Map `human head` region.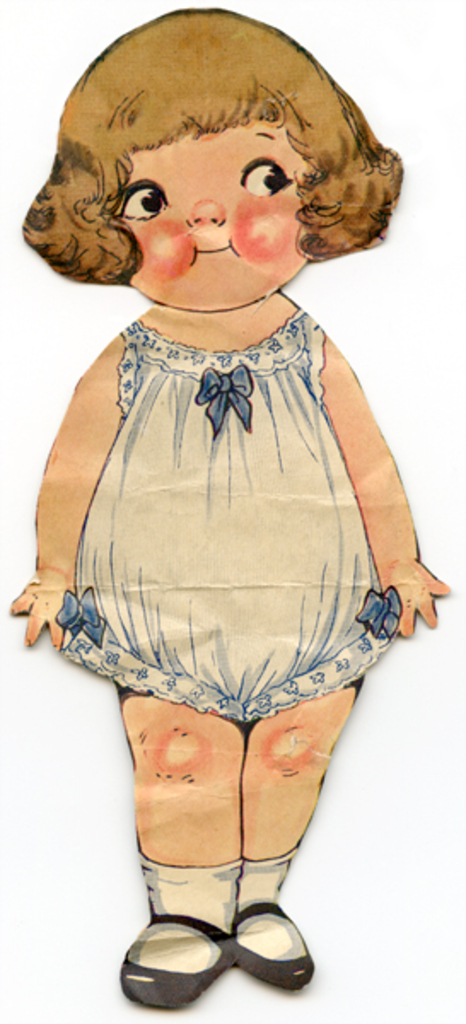
Mapped to [x1=15, y1=14, x2=374, y2=309].
